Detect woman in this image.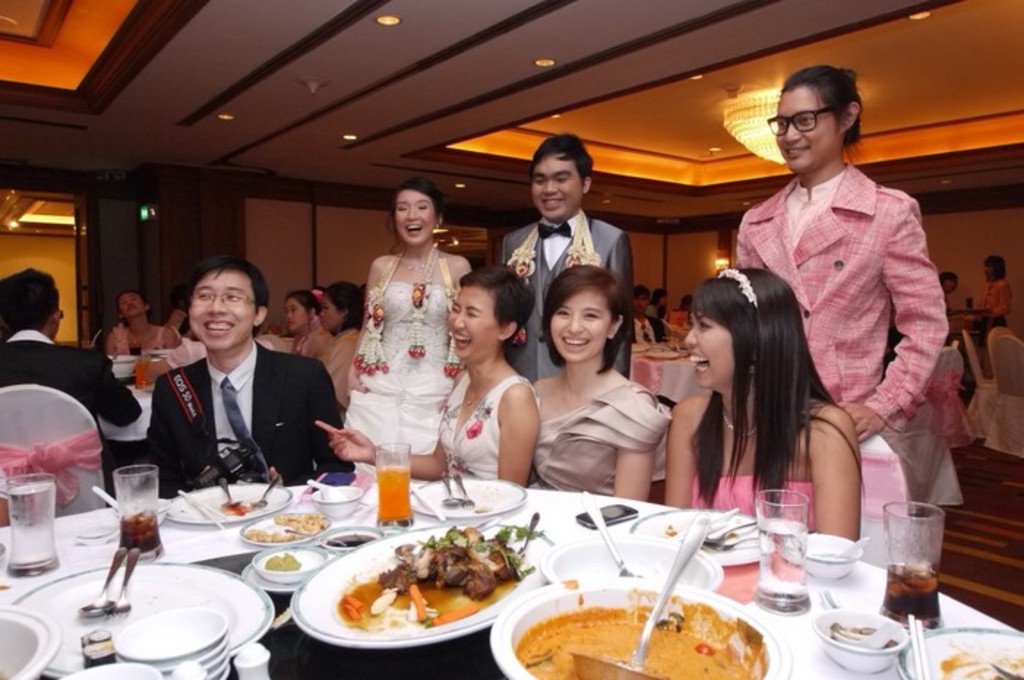
Detection: (644,284,670,323).
